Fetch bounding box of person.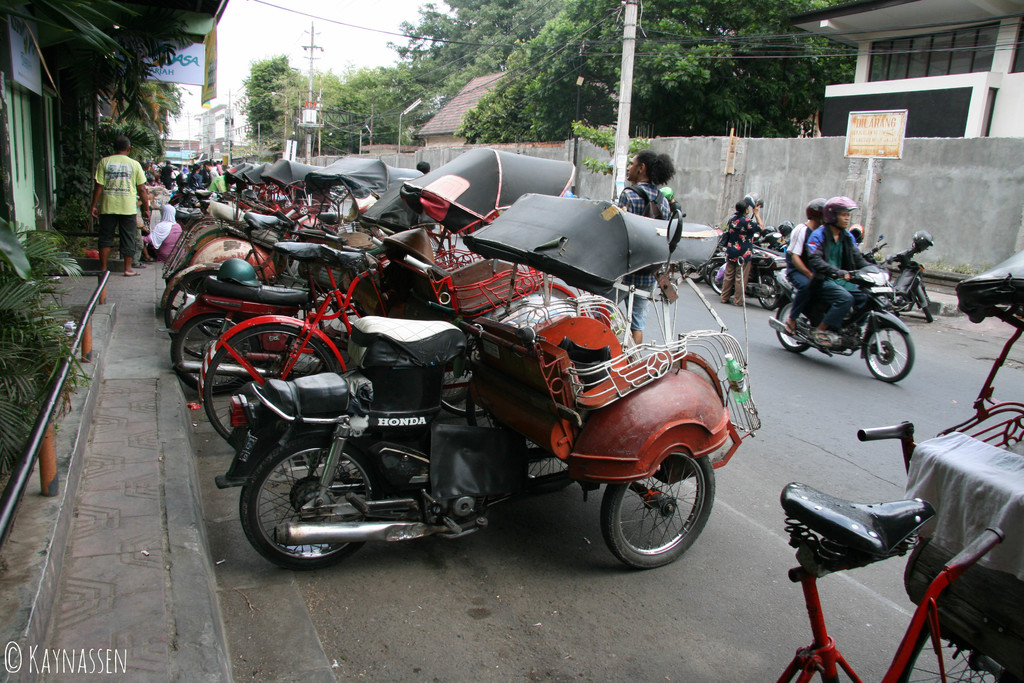
Bbox: box=[787, 195, 826, 331].
